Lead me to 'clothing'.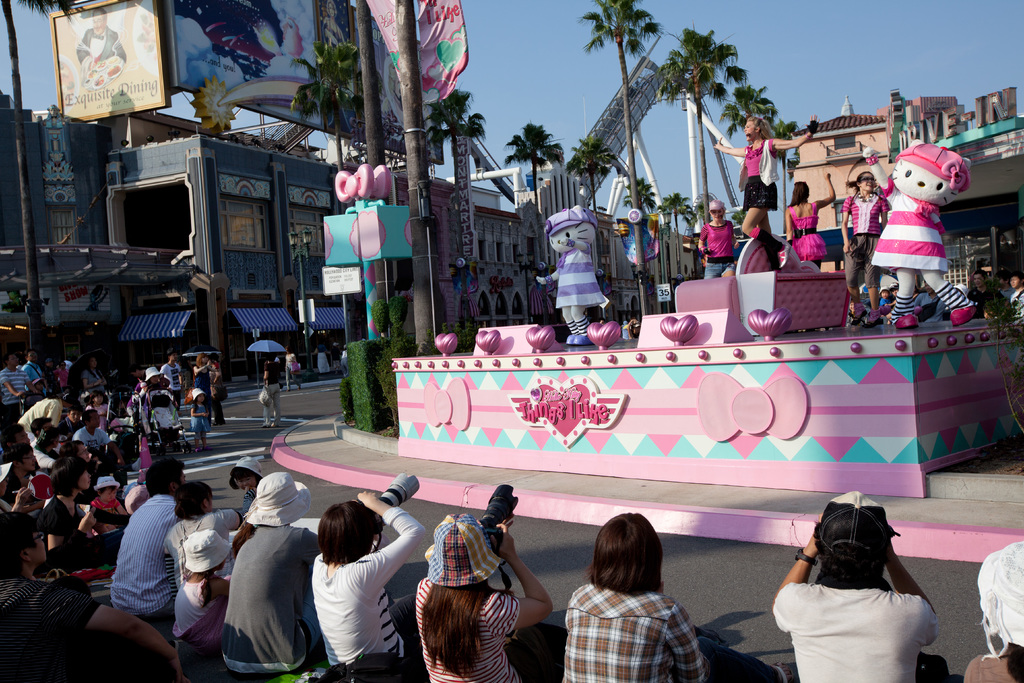
Lead to <region>968, 288, 1007, 321</region>.
